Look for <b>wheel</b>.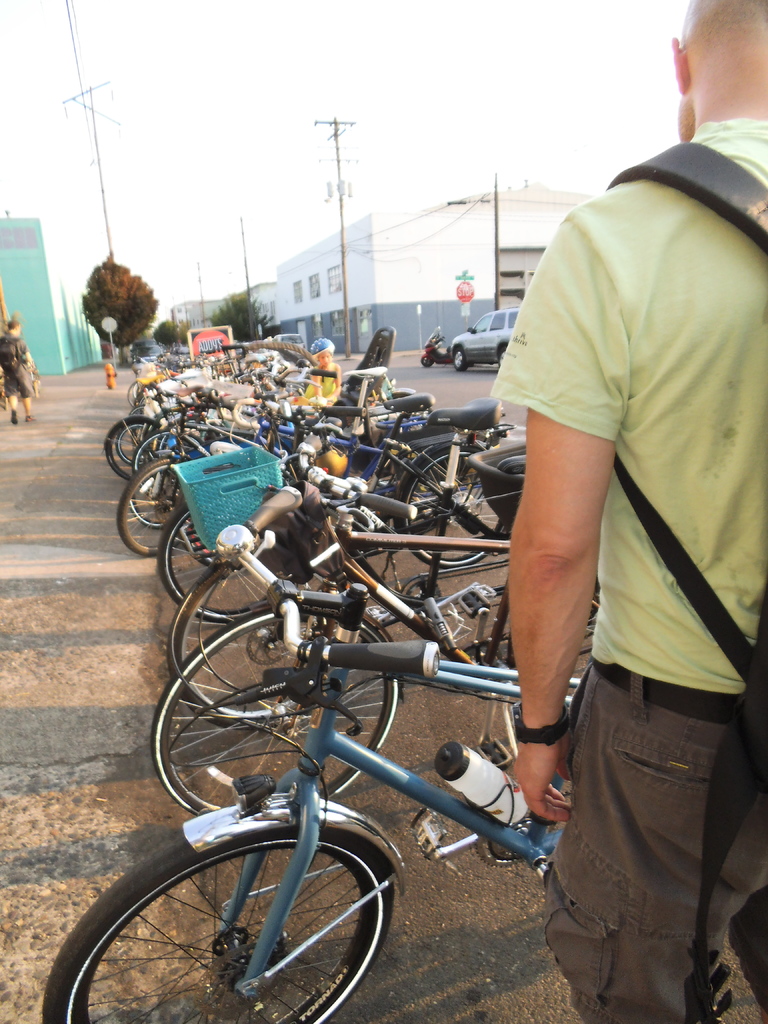
Found: {"left": 163, "top": 497, "right": 271, "bottom": 625}.
